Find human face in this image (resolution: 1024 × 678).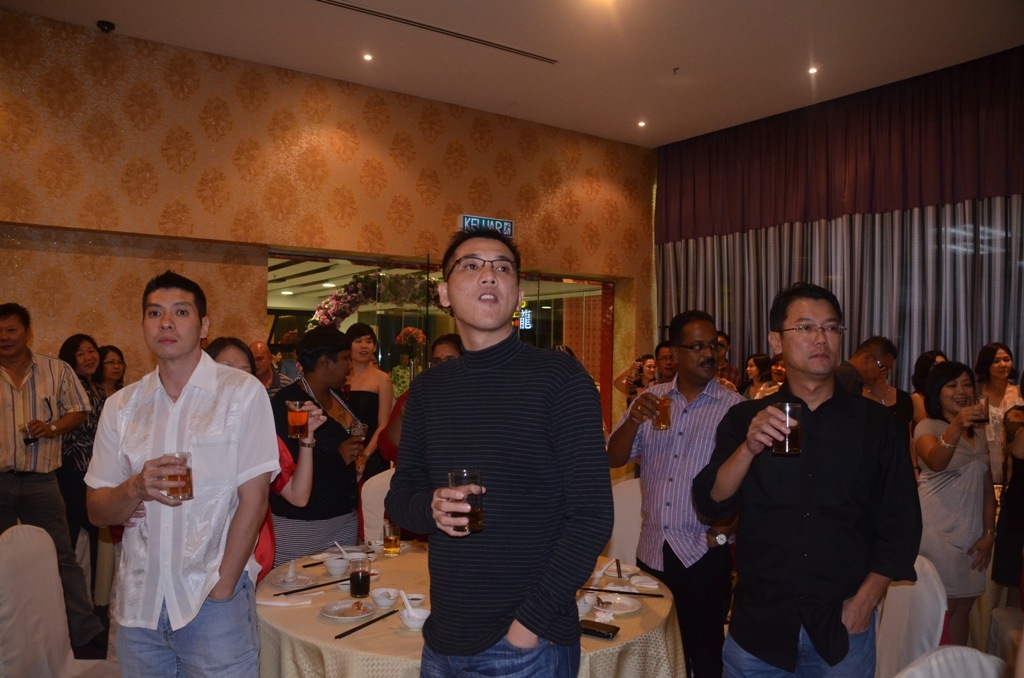
144,289,201,361.
